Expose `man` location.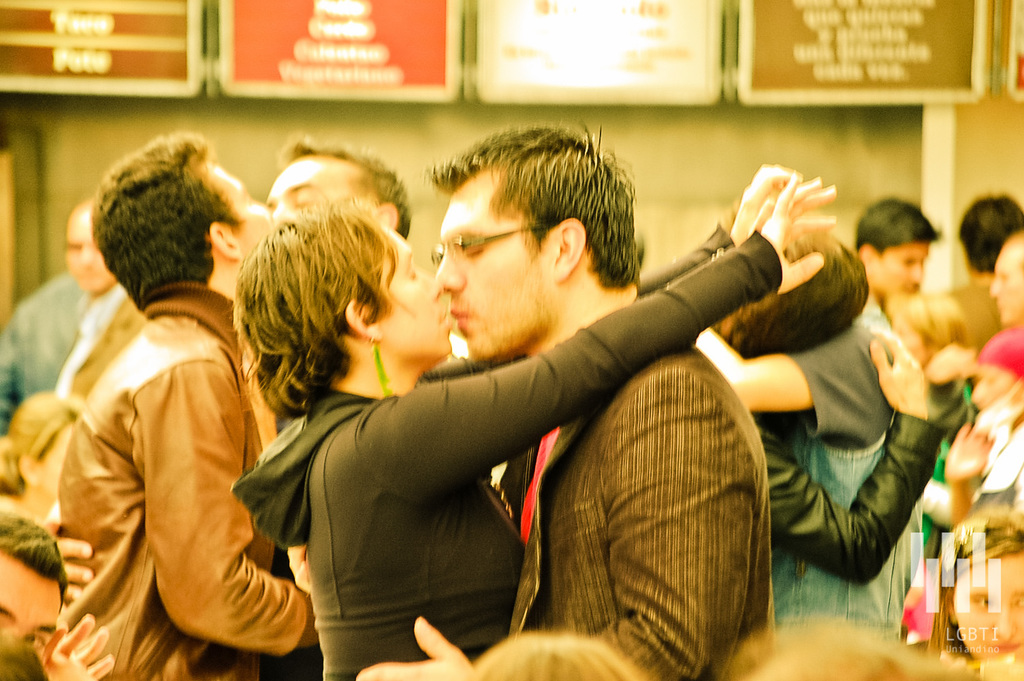
Exposed at left=852, top=199, right=939, bottom=316.
